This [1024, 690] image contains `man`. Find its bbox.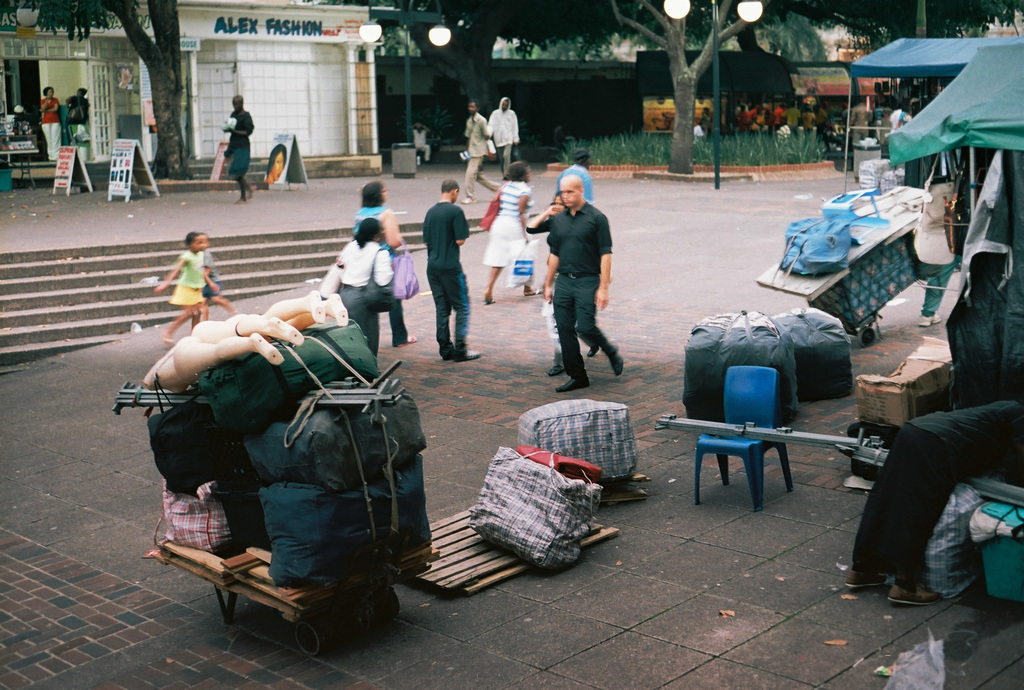
(left=223, top=95, right=257, bottom=205).
